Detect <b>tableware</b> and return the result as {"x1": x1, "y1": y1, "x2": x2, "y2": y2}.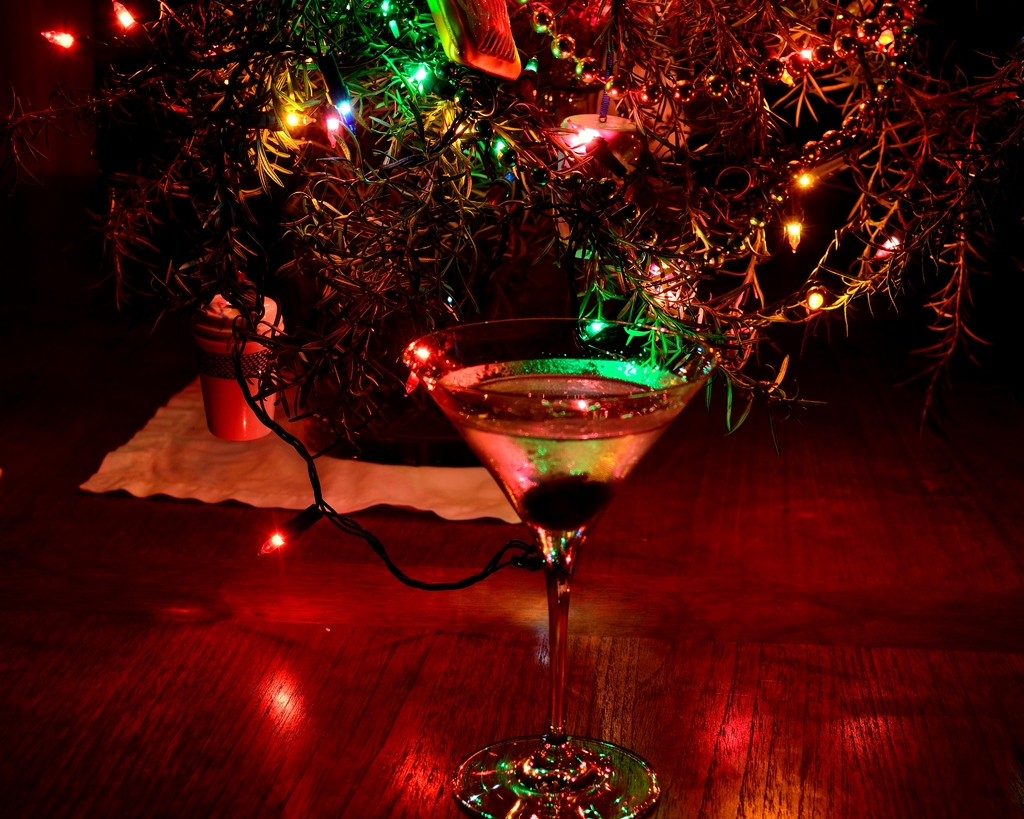
{"x1": 397, "y1": 315, "x2": 722, "y2": 818}.
